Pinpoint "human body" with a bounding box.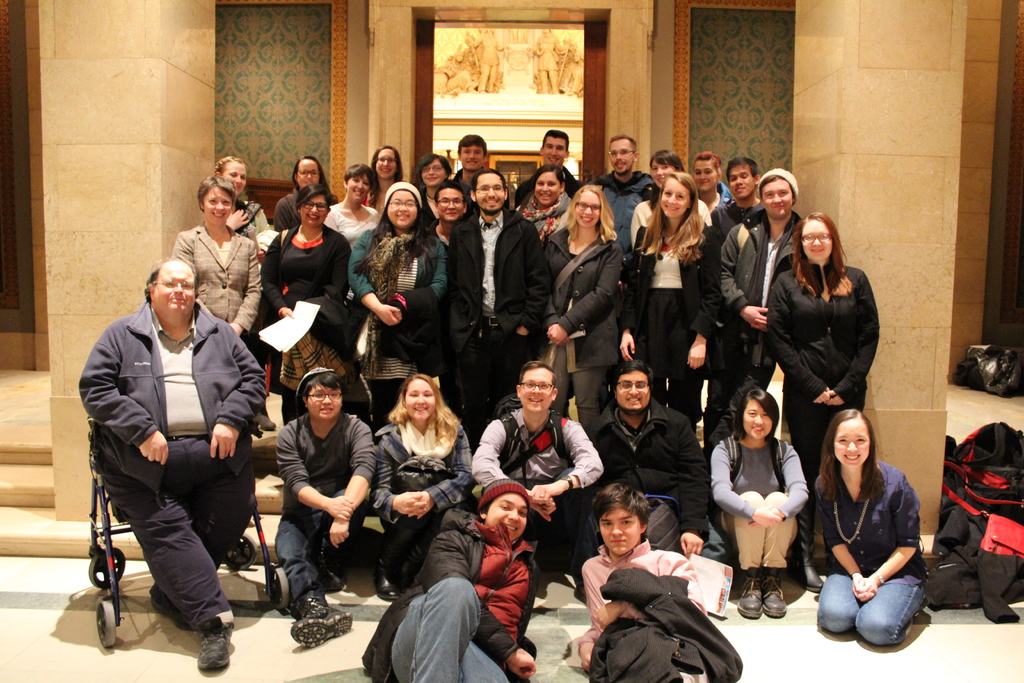
652 149 685 190.
